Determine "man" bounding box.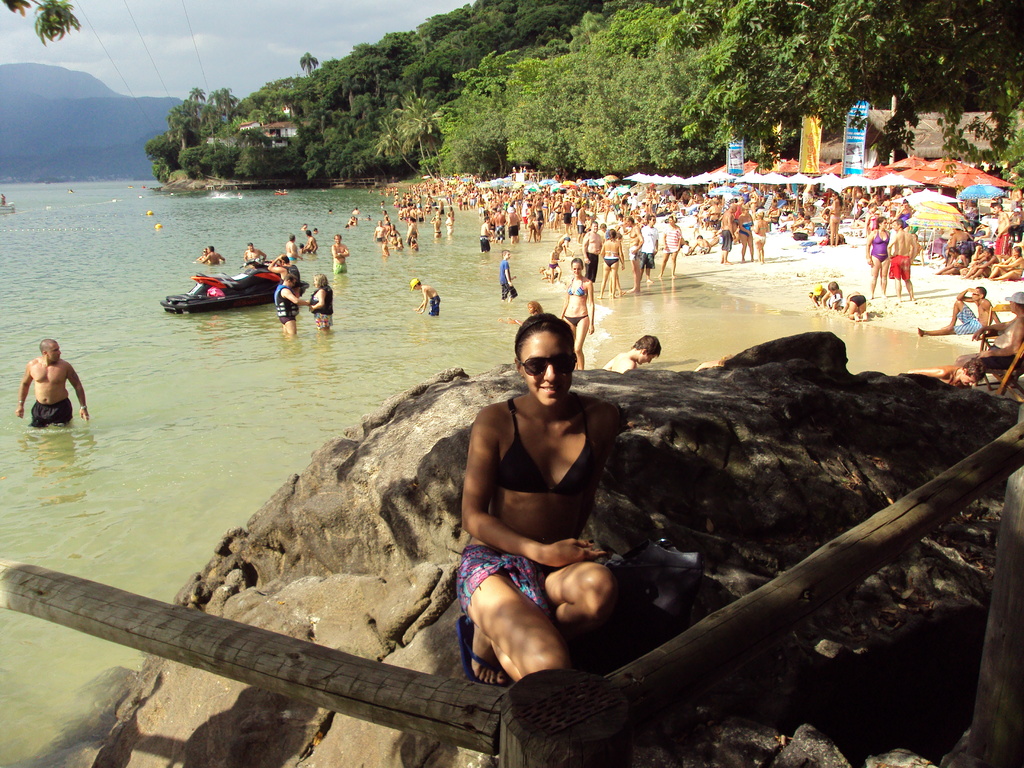
Determined: select_region(649, 188, 659, 217).
